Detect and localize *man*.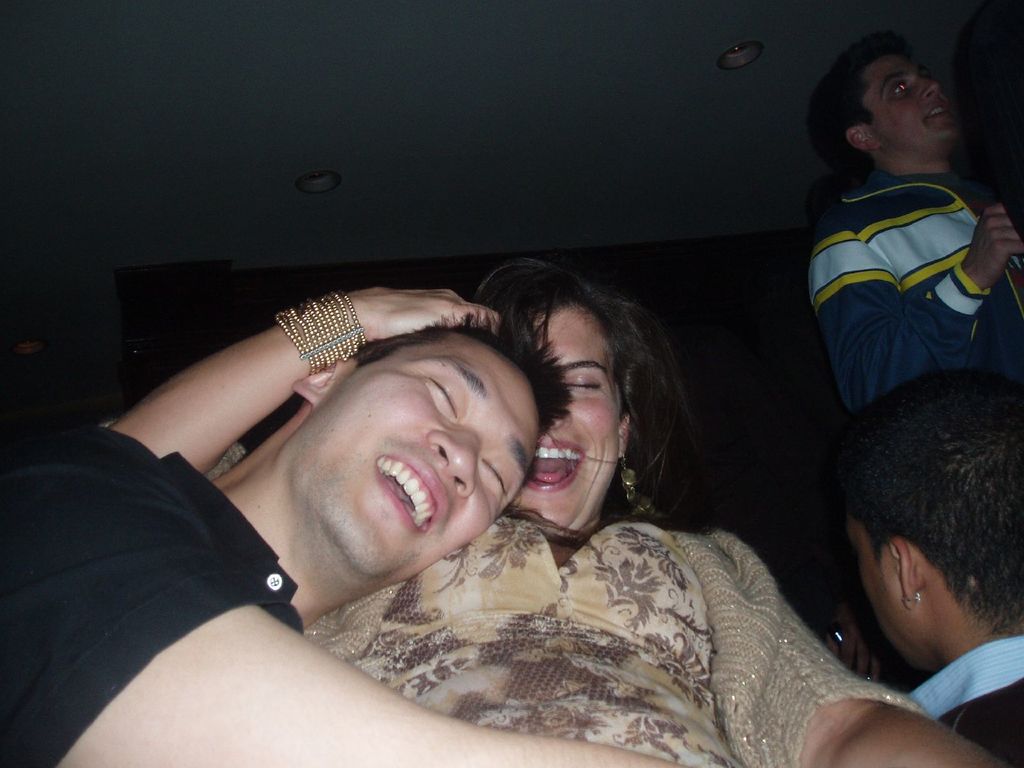
Localized at [0, 295, 689, 767].
